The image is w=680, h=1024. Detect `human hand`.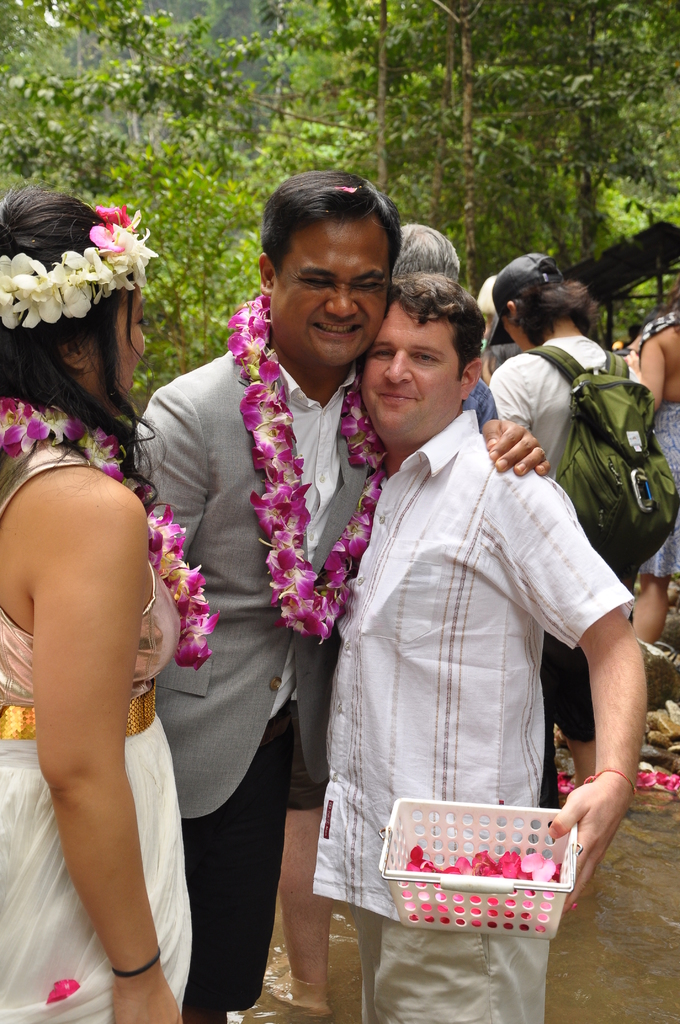
Detection: pyautogui.locateOnScreen(545, 772, 627, 912).
